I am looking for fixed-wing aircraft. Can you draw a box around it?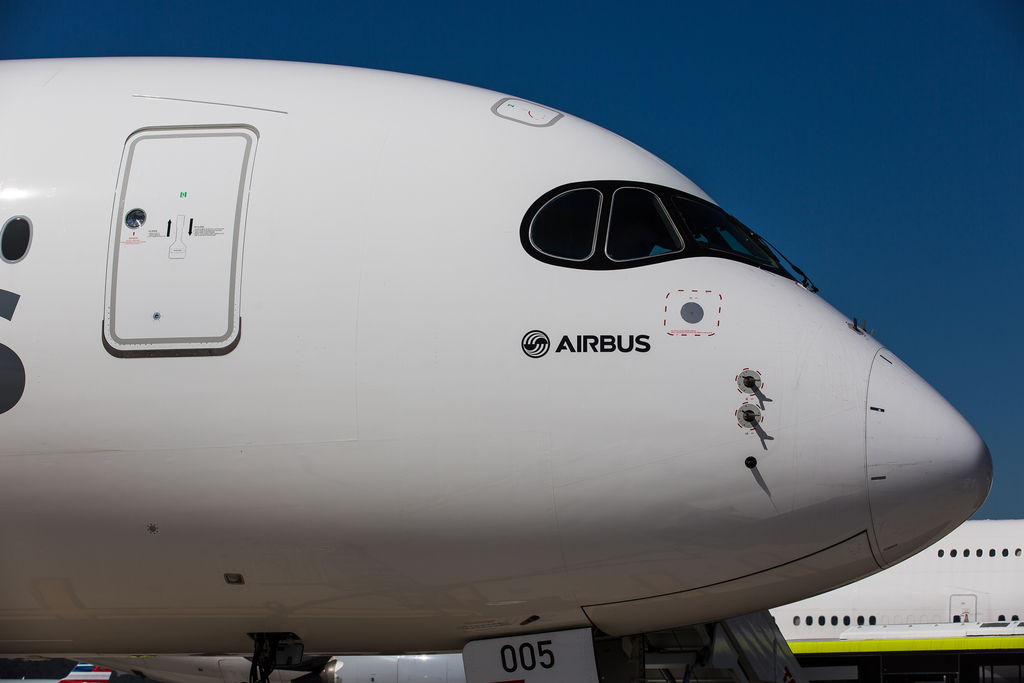
Sure, the bounding box is [67,518,1023,678].
